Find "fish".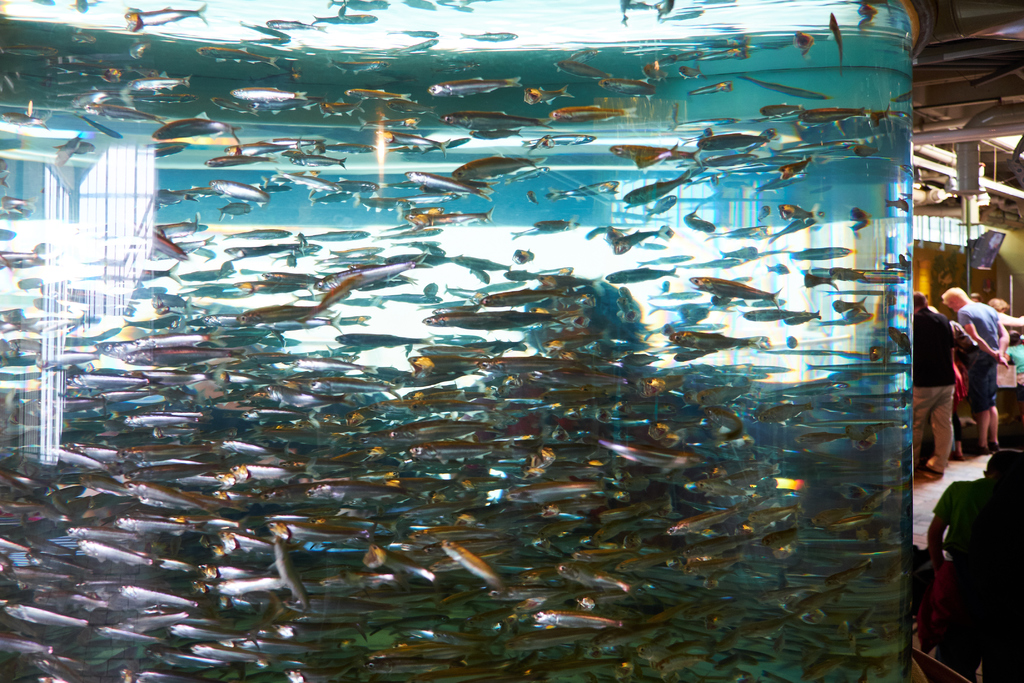
{"x1": 324, "y1": 55, "x2": 394, "y2": 74}.
